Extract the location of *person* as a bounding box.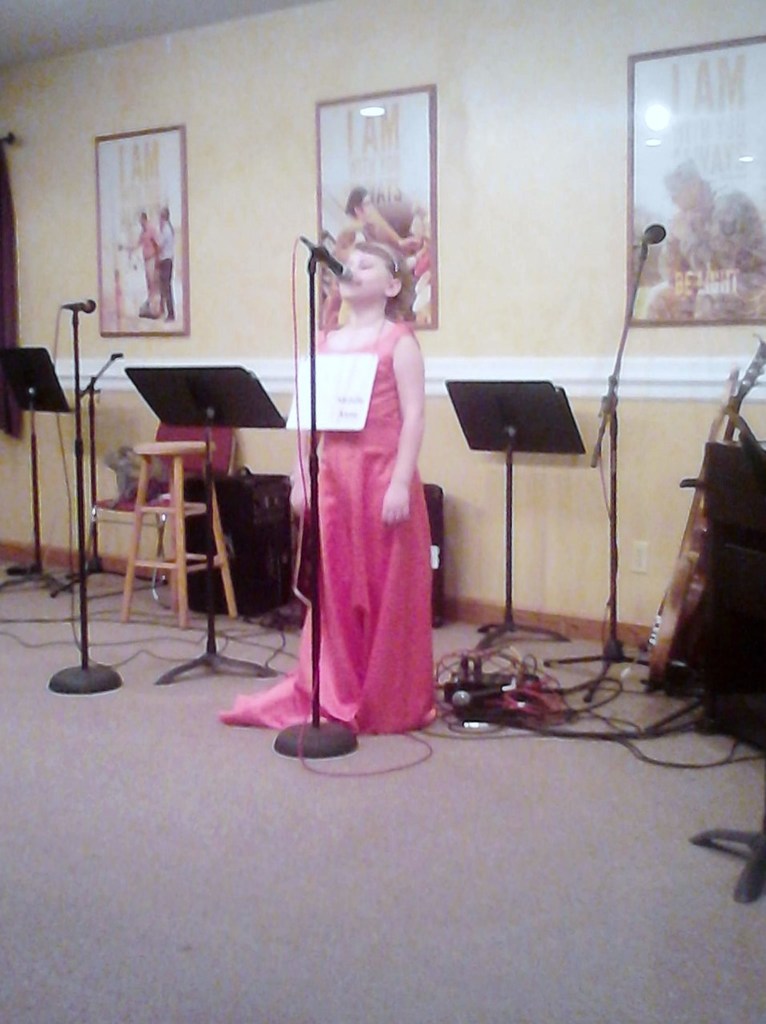
[left=329, top=186, right=372, bottom=316].
